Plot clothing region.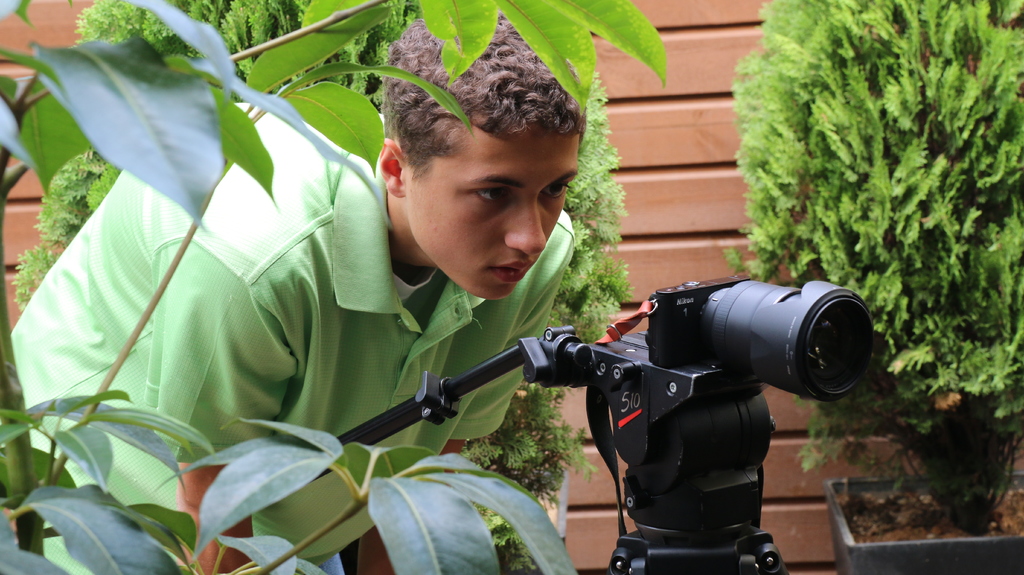
Plotted at box=[72, 85, 702, 550].
